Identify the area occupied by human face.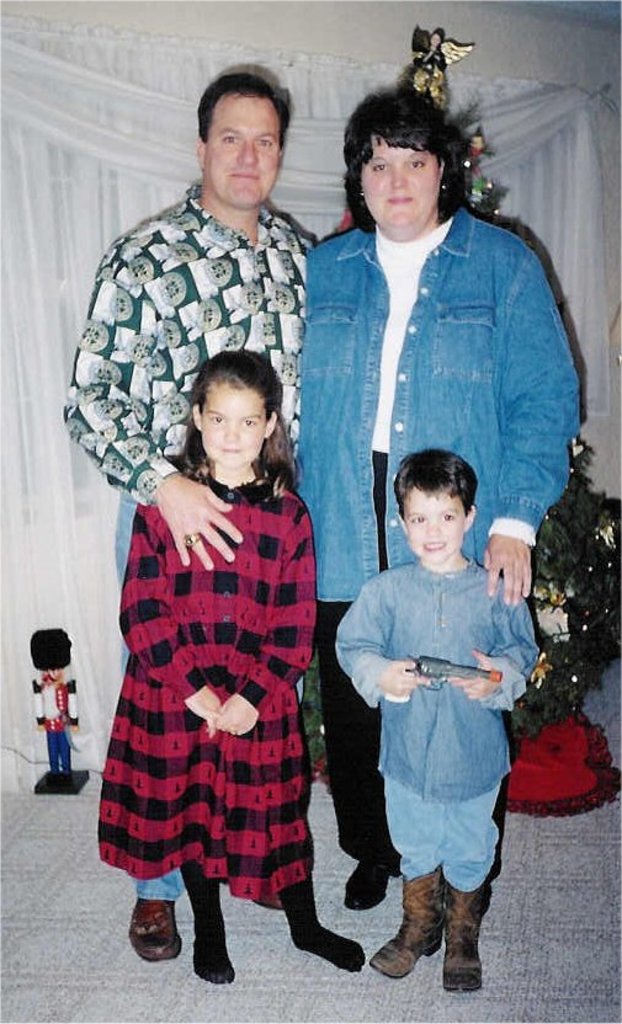
Area: bbox(200, 383, 264, 469).
